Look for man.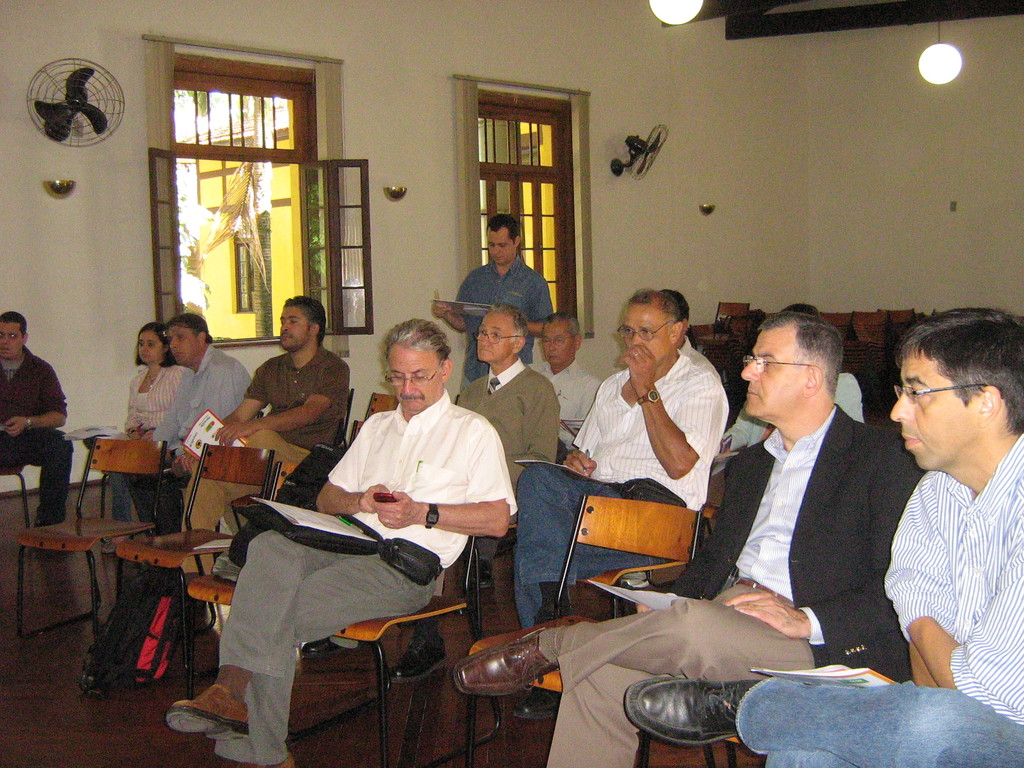
Found: pyautogui.locateOnScreen(383, 302, 562, 685).
